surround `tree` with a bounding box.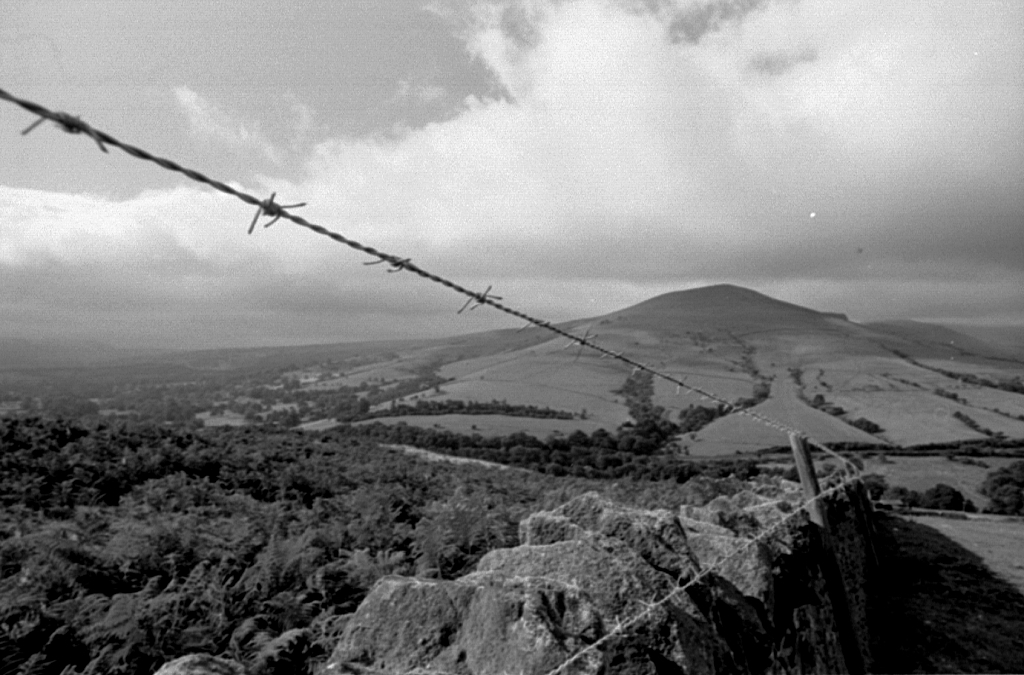
(left=619, top=432, right=653, bottom=454).
